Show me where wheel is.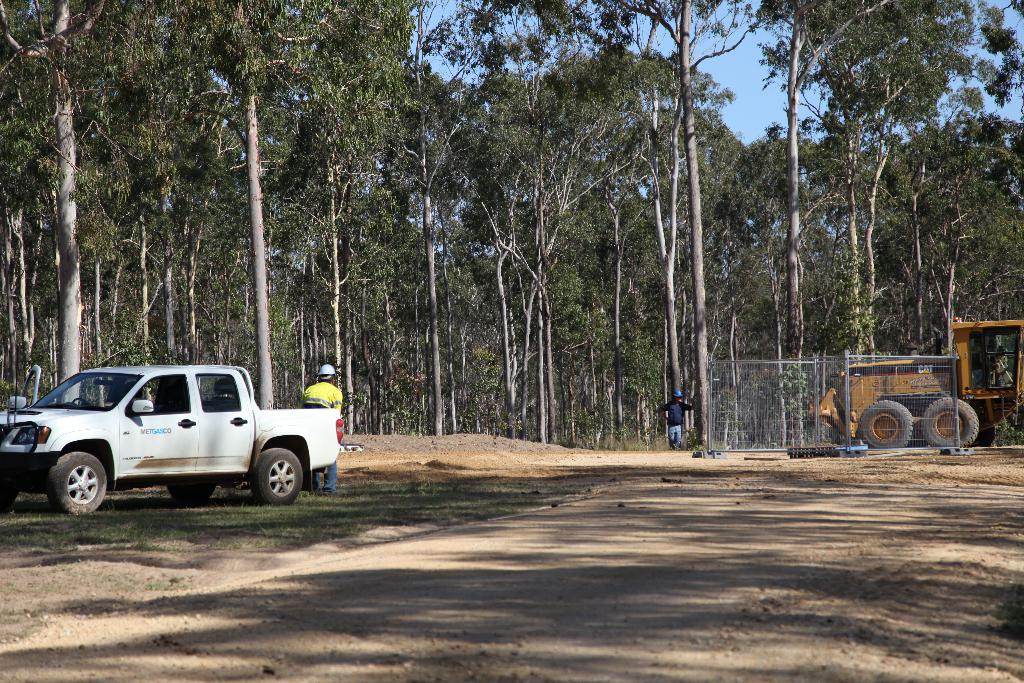
wheel is at [left=166, top=485, right=215, bottom=500].
